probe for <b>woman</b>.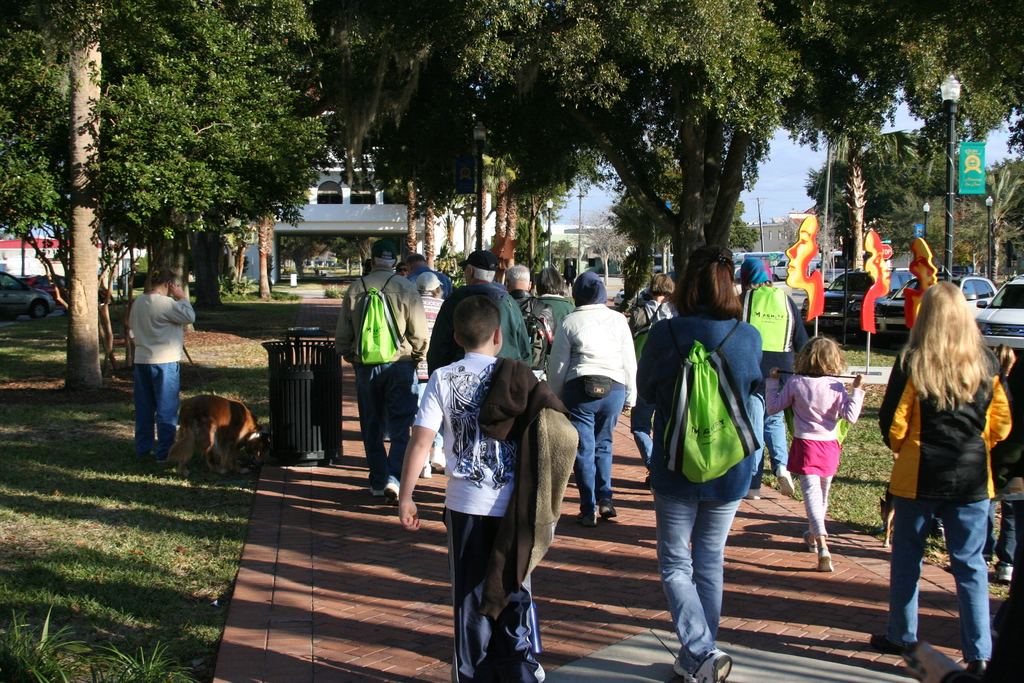
Probe result: pyautogui.locateOnScreen(633, 242, 765, 682).
